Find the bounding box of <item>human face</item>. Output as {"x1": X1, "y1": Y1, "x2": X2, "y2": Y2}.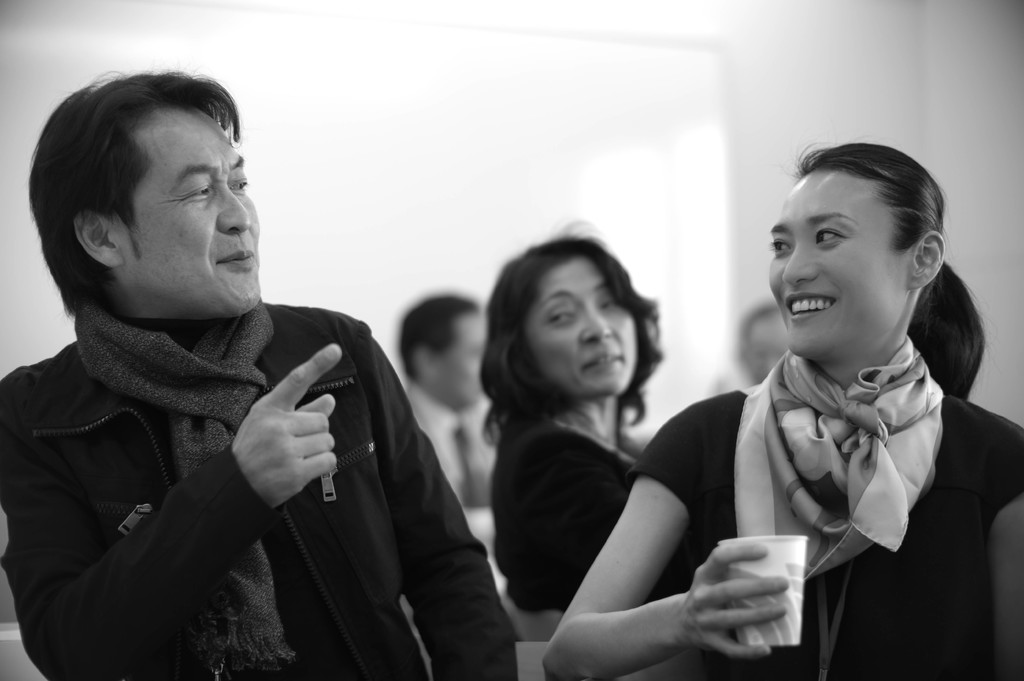
{"x1": 523, "y1": 248, "x2": 641, "y2": 397}.
